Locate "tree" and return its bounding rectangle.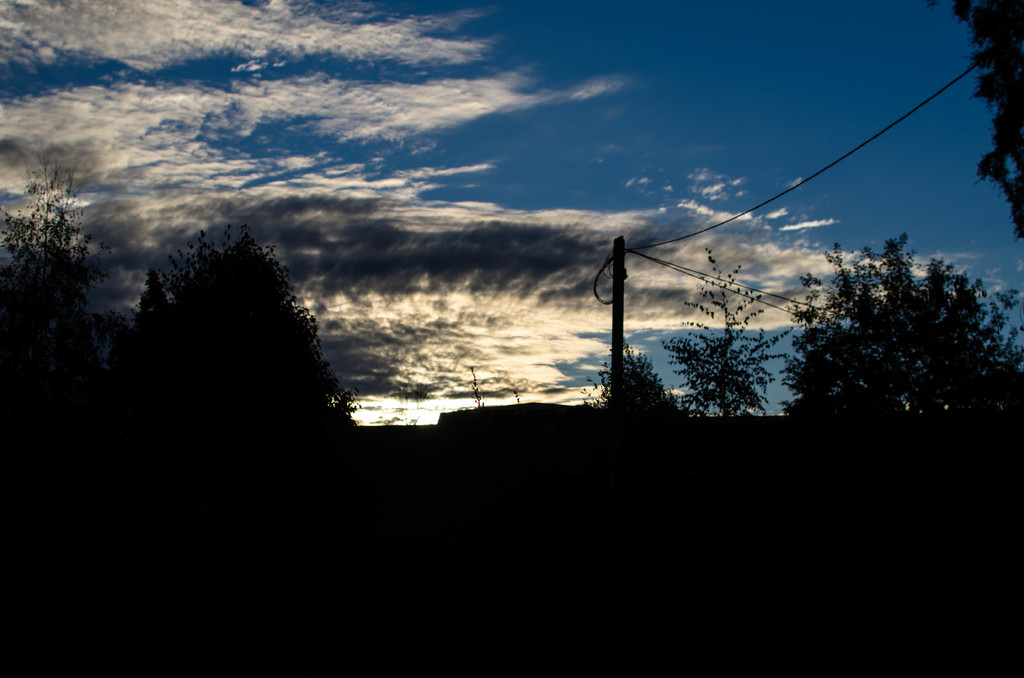
detection(771, 210, 1000, 448).
